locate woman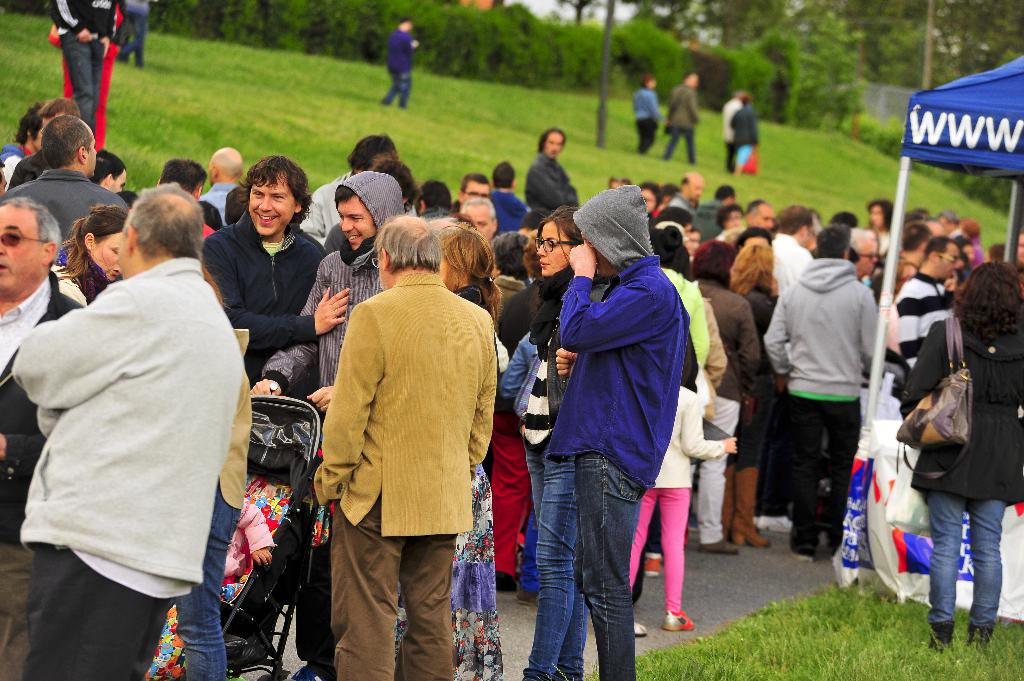
select_region(725, 243, 776, 550)
